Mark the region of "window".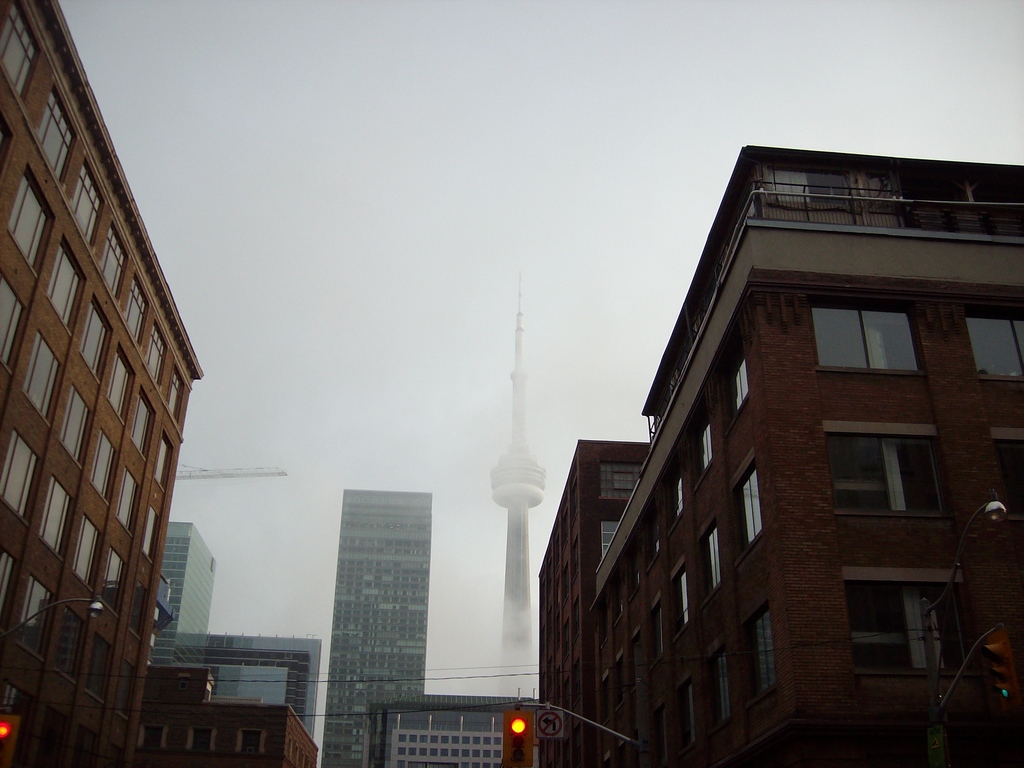
Region: locate(677, 569, 690, 621).
